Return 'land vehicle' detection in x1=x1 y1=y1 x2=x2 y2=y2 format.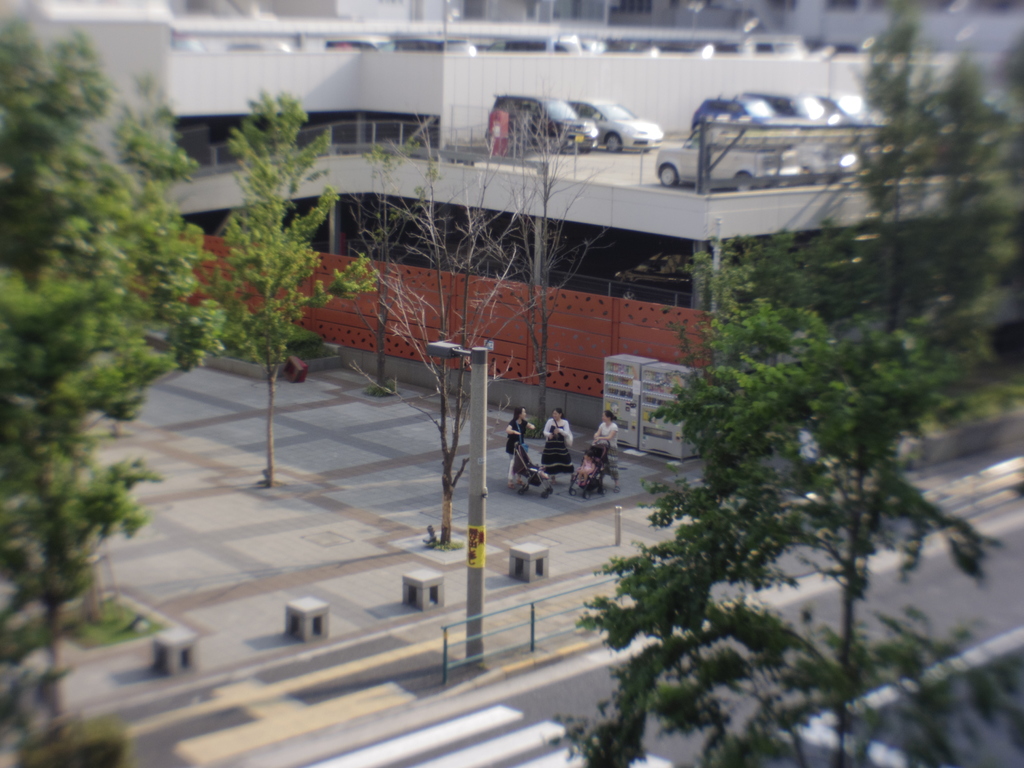
x1=916 y1=87 x2=1011 y2=135.
